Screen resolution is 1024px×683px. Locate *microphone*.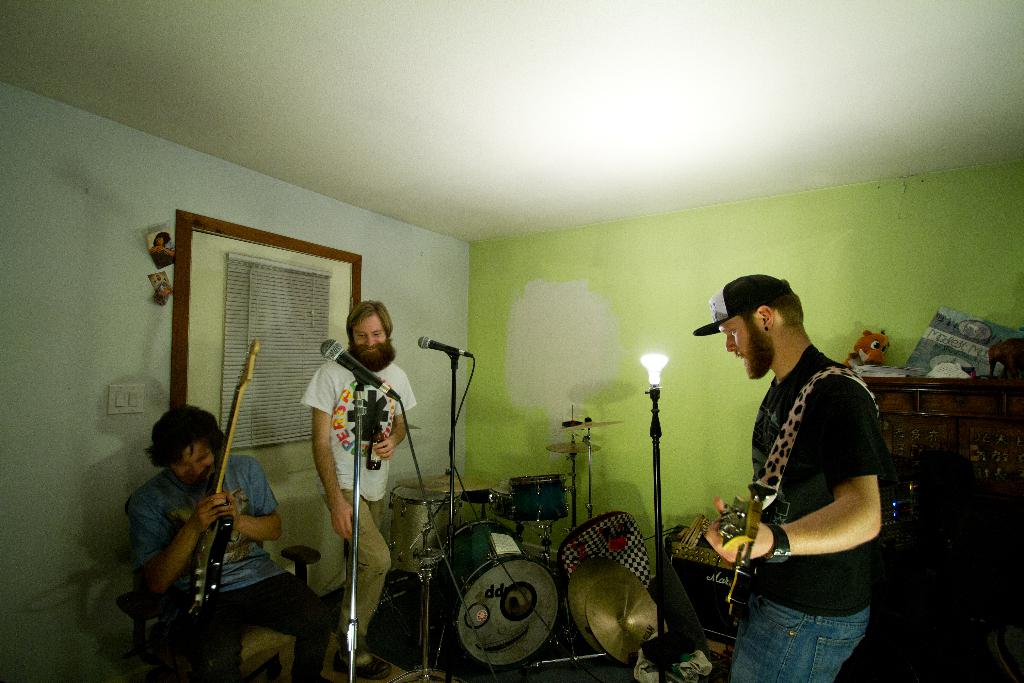
319,340,401,401.
